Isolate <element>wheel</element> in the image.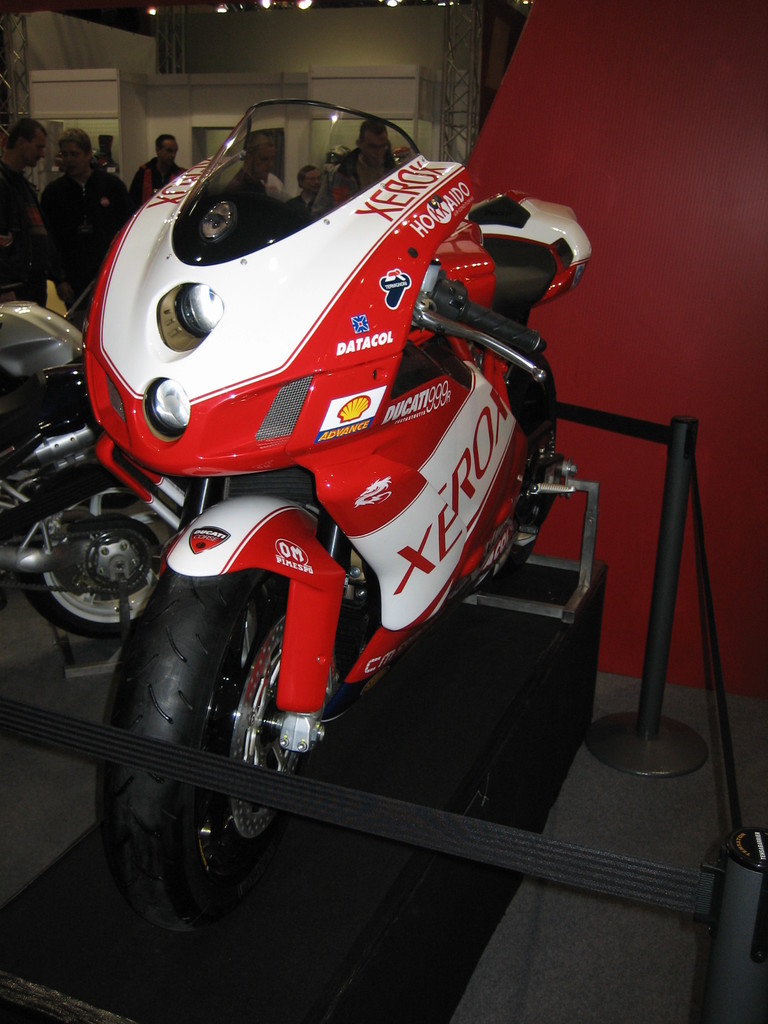
Isolated region: <box>504,350,557,577</box>.
